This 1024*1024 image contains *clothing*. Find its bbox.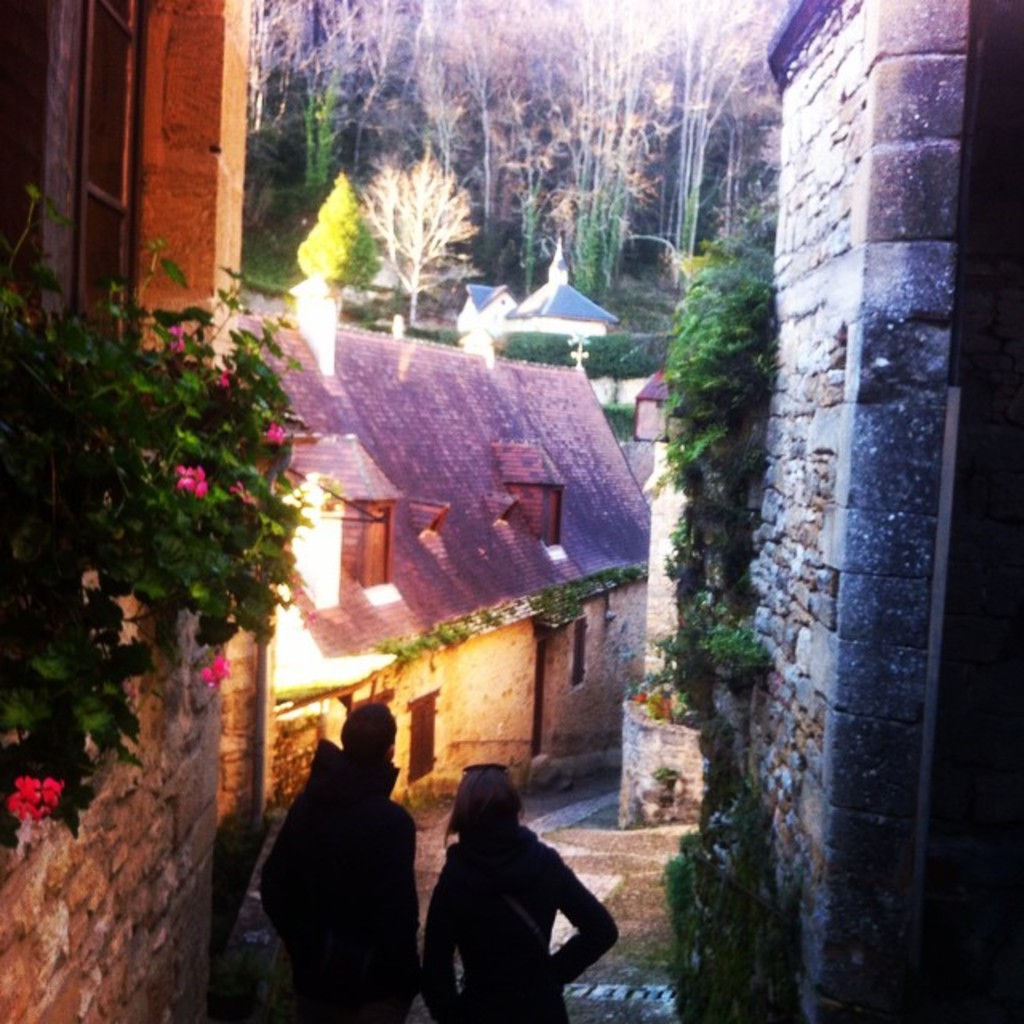
[left=405, top=784, right=614, bottom=1008].
